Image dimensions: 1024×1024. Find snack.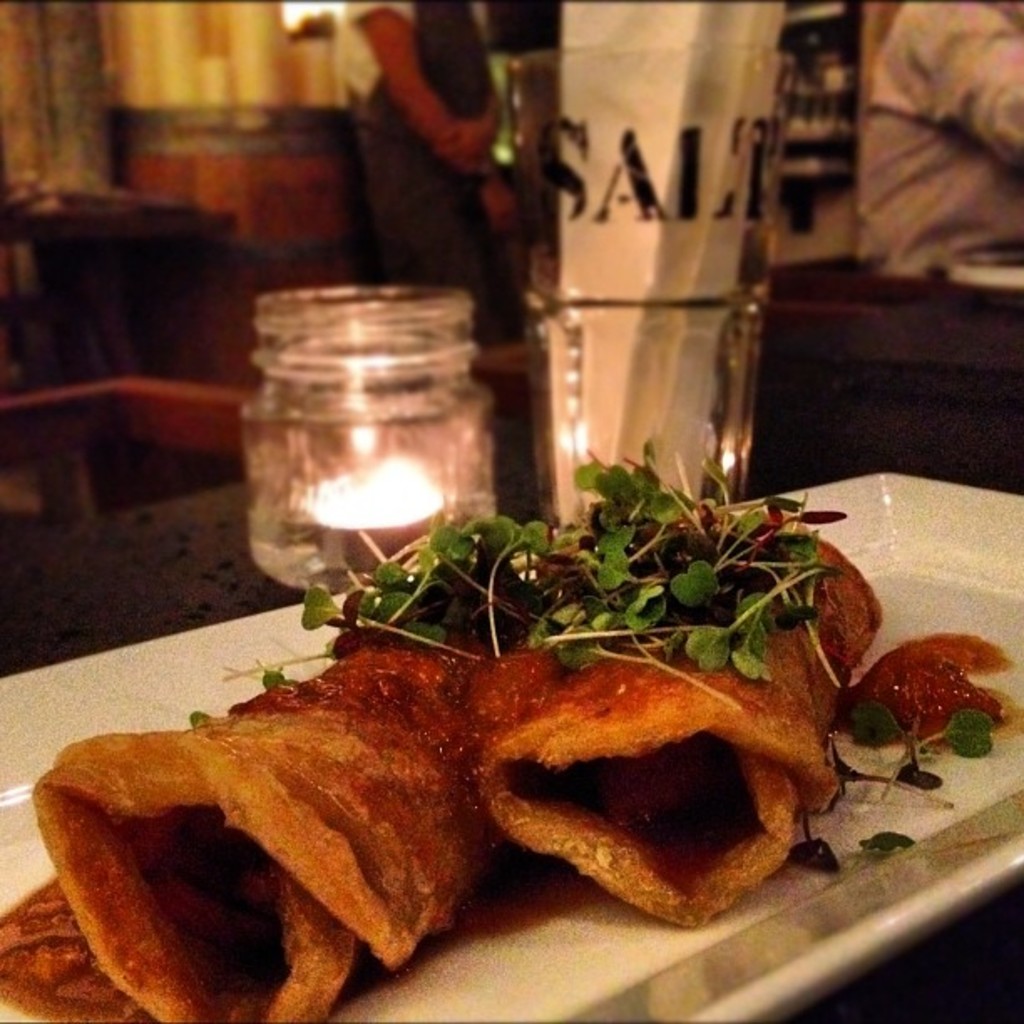
box(27, 663, 519, 1017).
